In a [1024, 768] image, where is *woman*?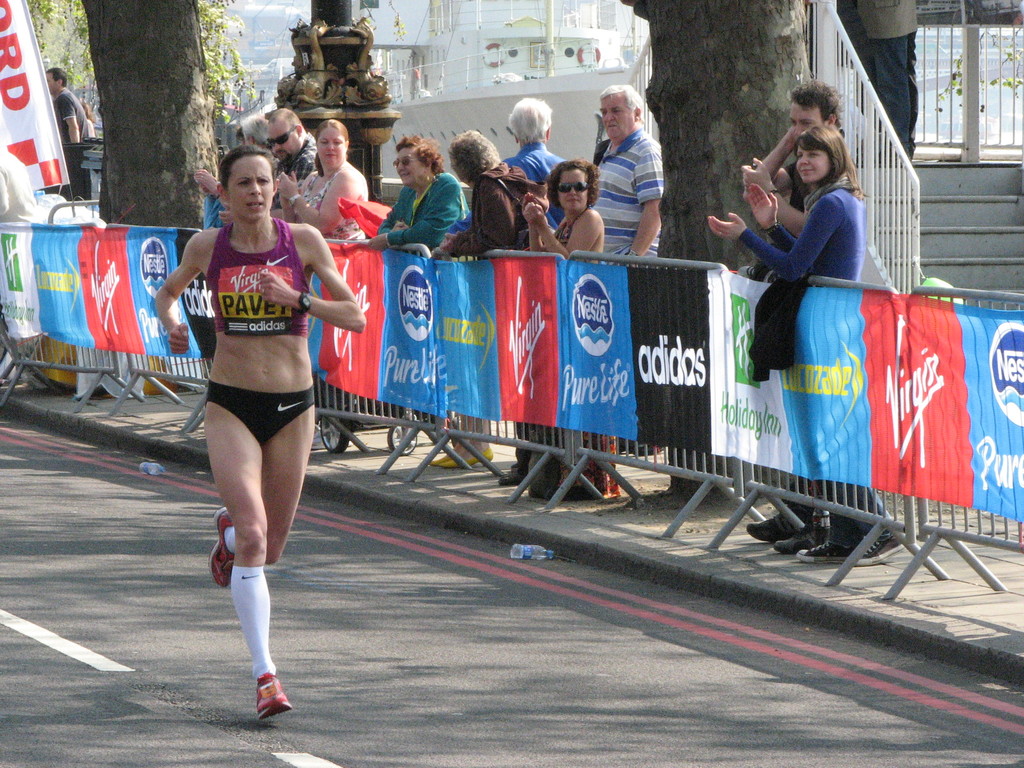
bbox=[153, 146, 367, 724].
